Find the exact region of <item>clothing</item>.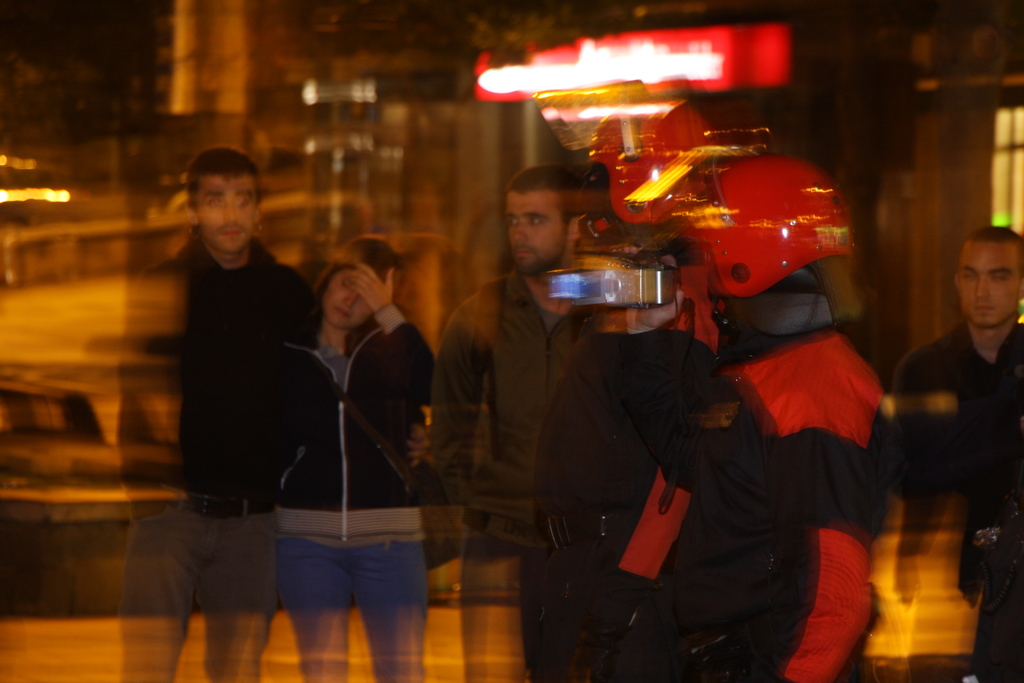
Exact region: x1=518, y1=316, x2=822, y2=682.
